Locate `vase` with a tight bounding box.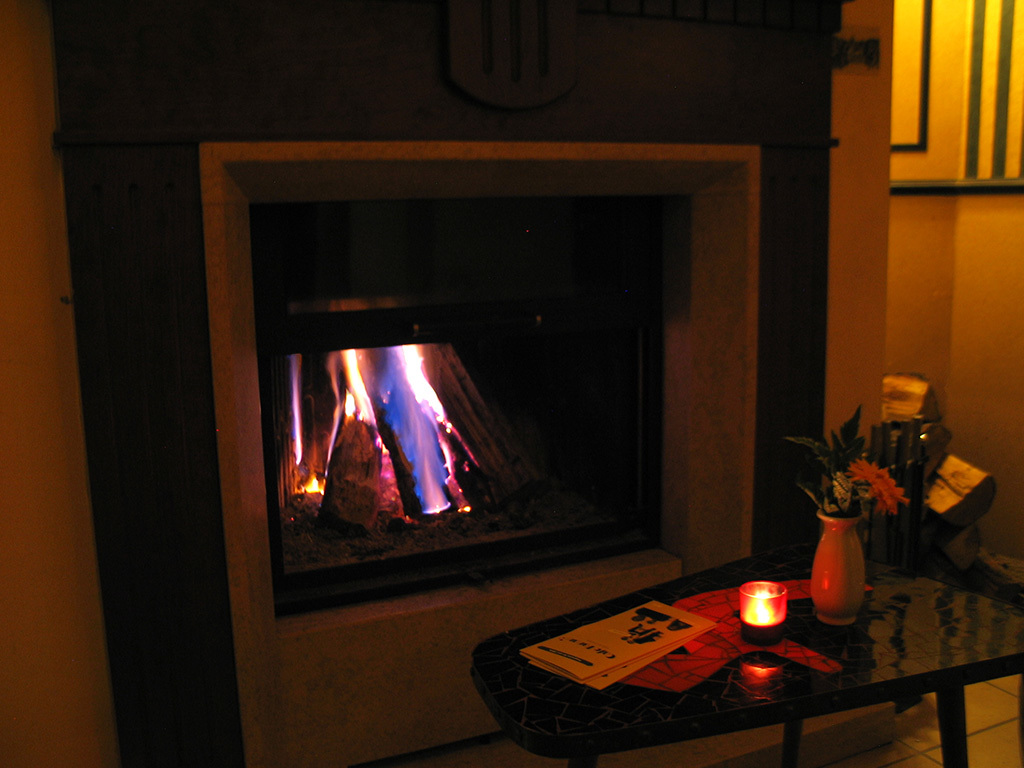
box=[808, 507, 866, 626].
